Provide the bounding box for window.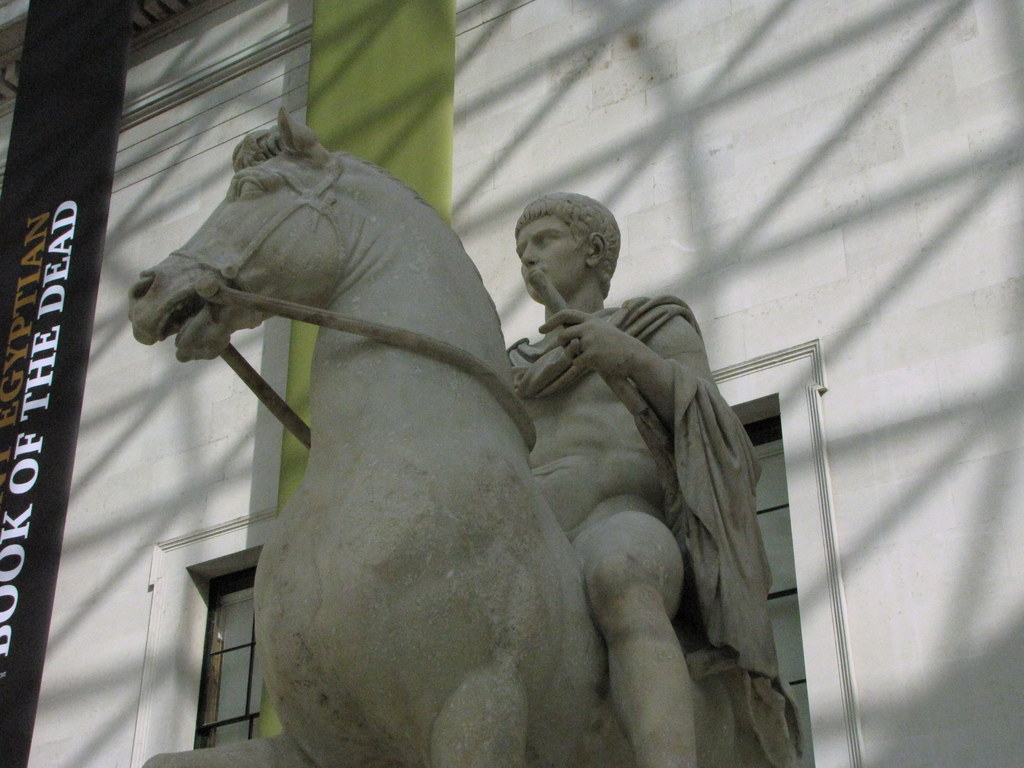
[184, 536, 268, 763].
